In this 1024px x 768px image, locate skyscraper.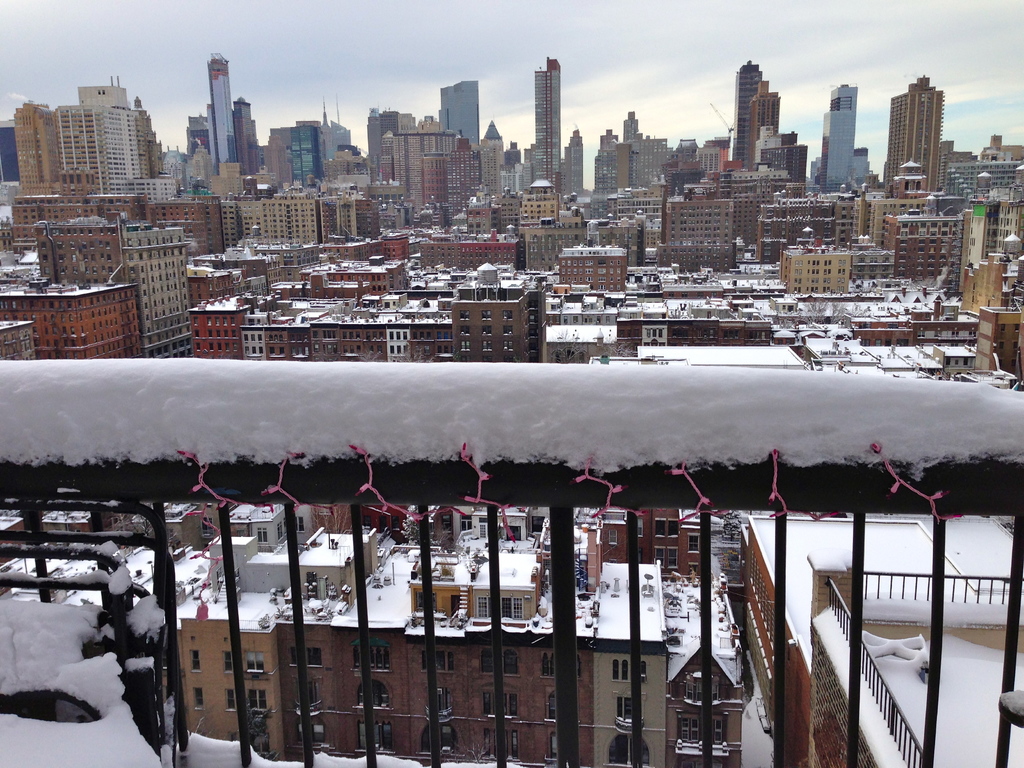
Bounding box: <box>438,81,481,157</box>.
